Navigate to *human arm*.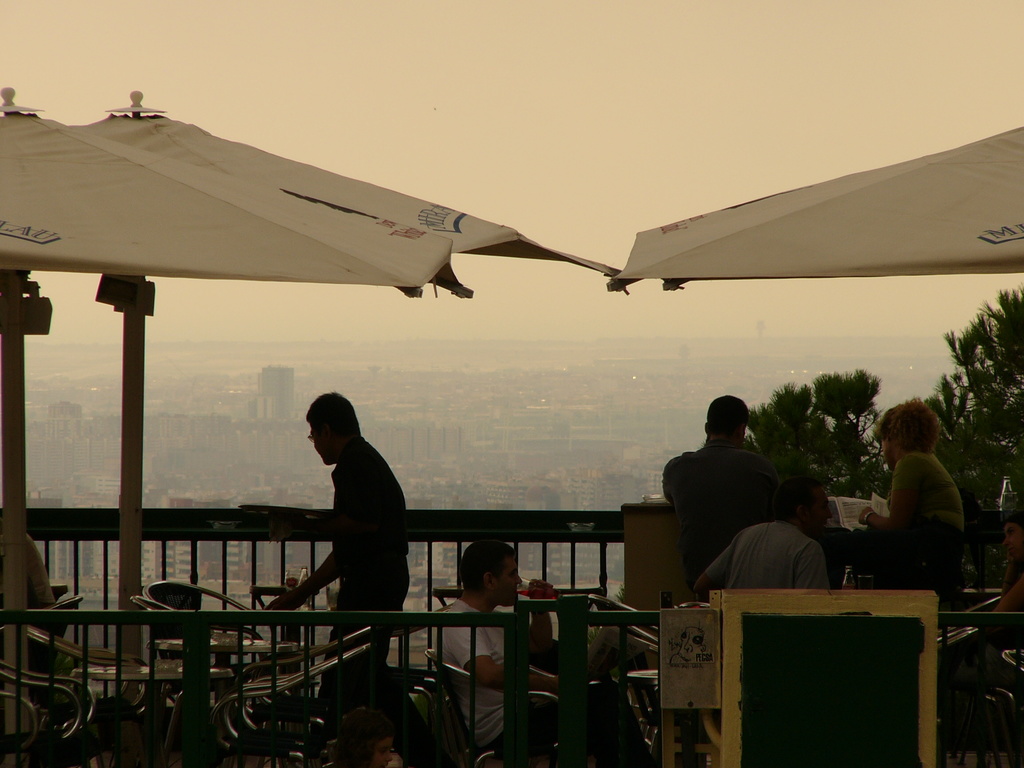
Navigation target: 689/533/733/604.
